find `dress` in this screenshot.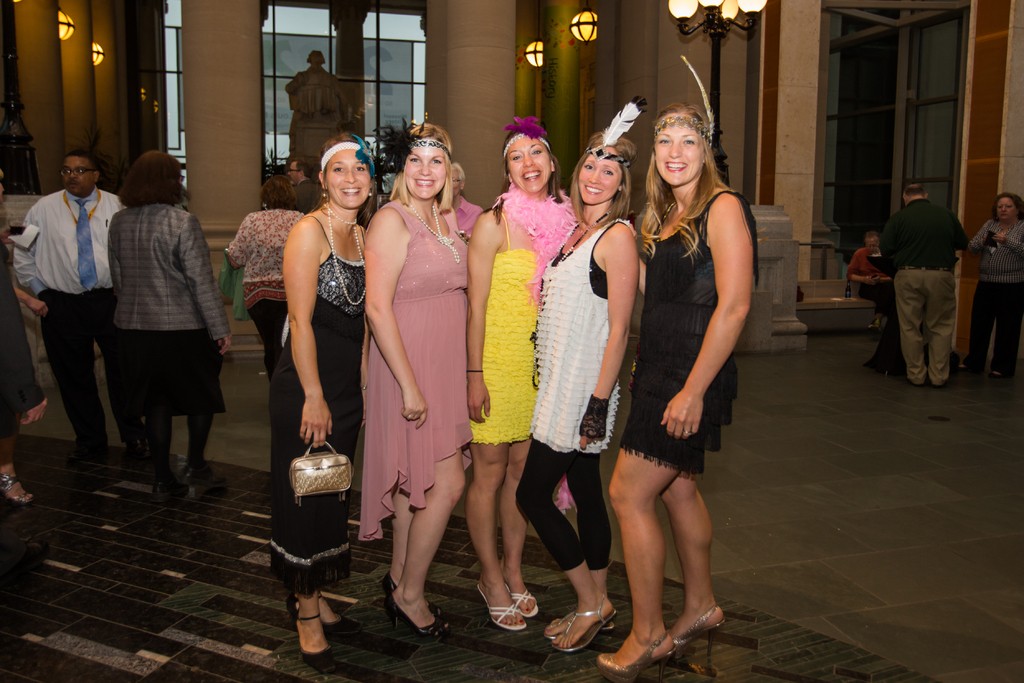
The bounding box for `dress` is [x1=531, y1=215, x2=633, y2=455].
